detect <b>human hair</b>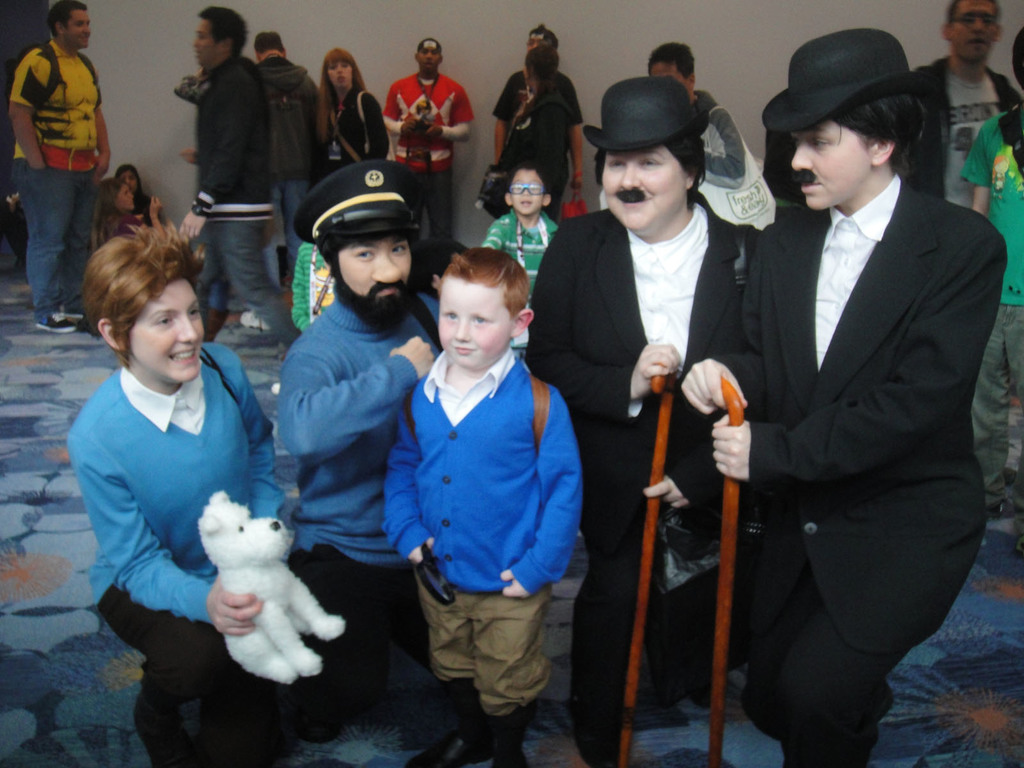
BBox(525, 45, 563, 82)
